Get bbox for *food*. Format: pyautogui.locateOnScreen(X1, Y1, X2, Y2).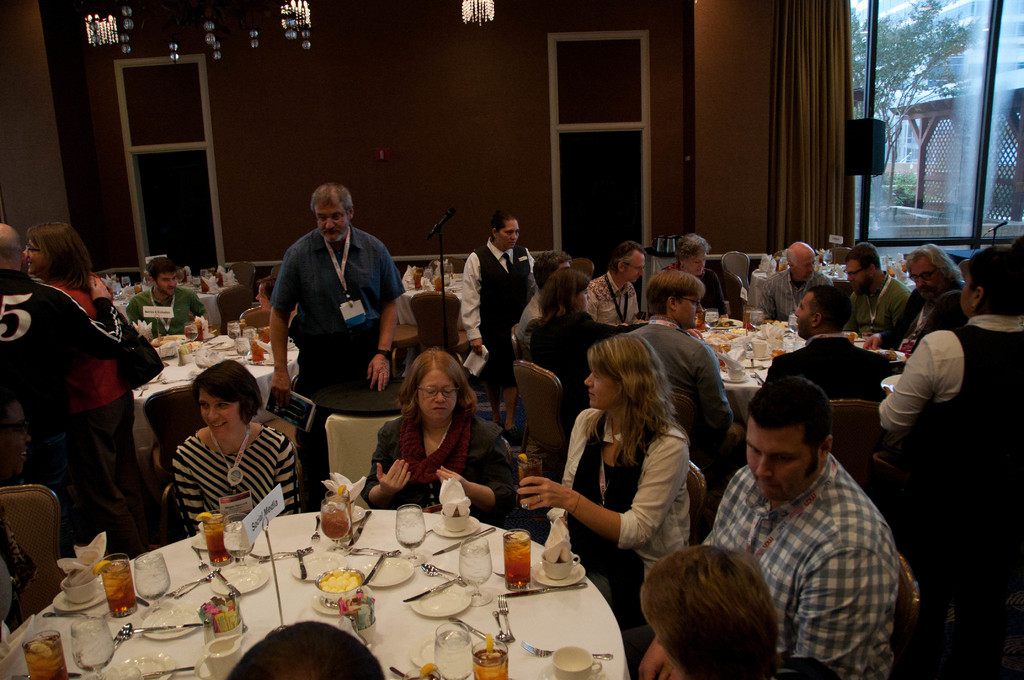
pyautogui.locateOnScreen(712, 316, 730, 325).
